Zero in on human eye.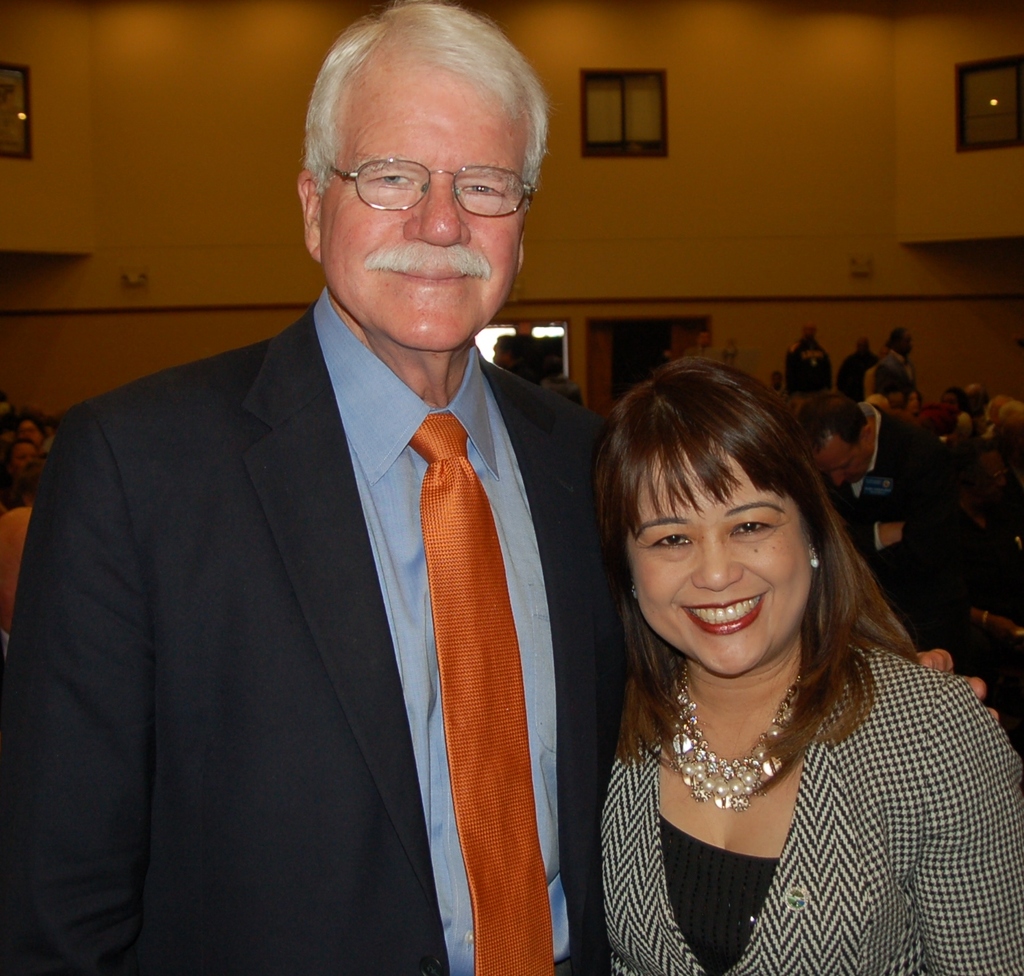
Zeroed in: {"left": 642, "top": 528, "right": 689, "bottom": 557}.
